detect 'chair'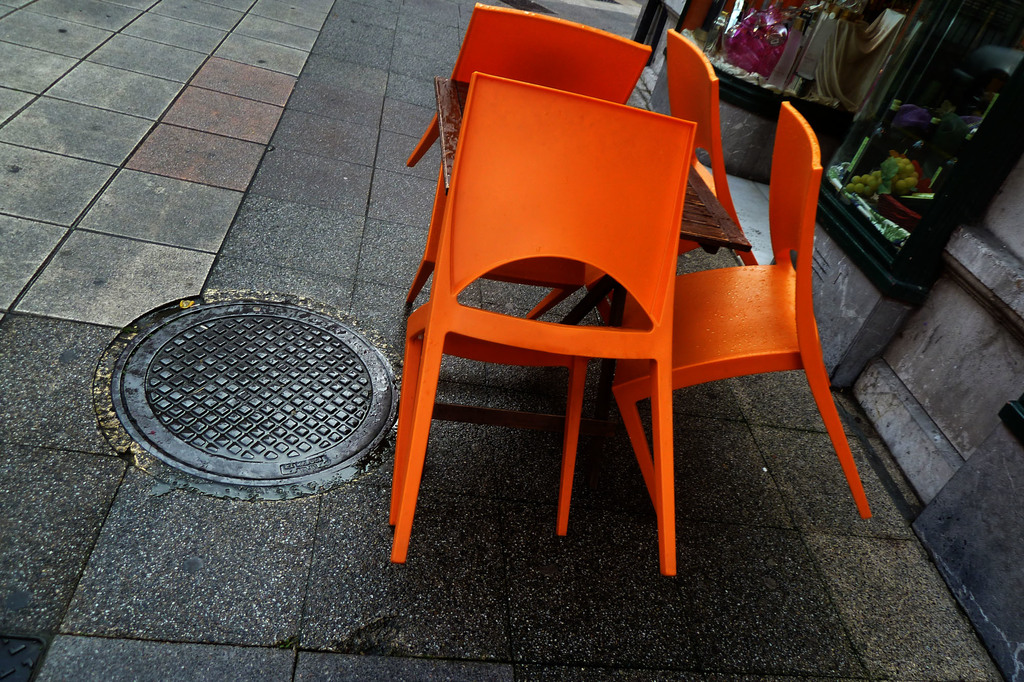
pyautogui.locateOnScreen(397, 1, 655, 319)
